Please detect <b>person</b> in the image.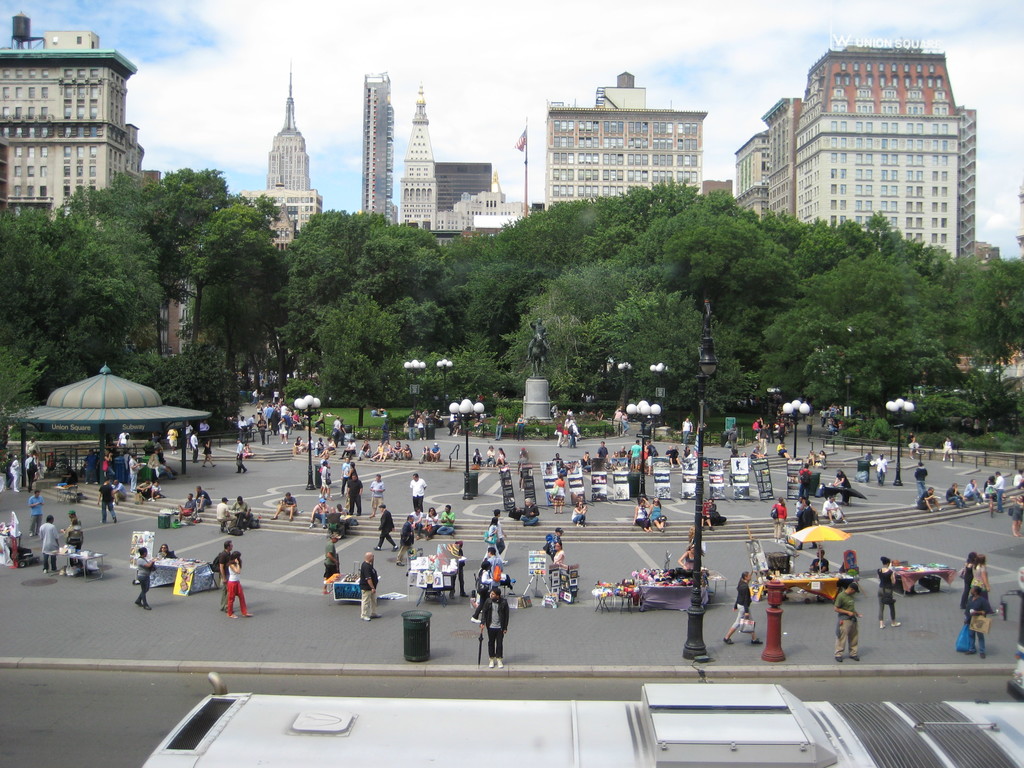
[407, 474, 419, 508].
